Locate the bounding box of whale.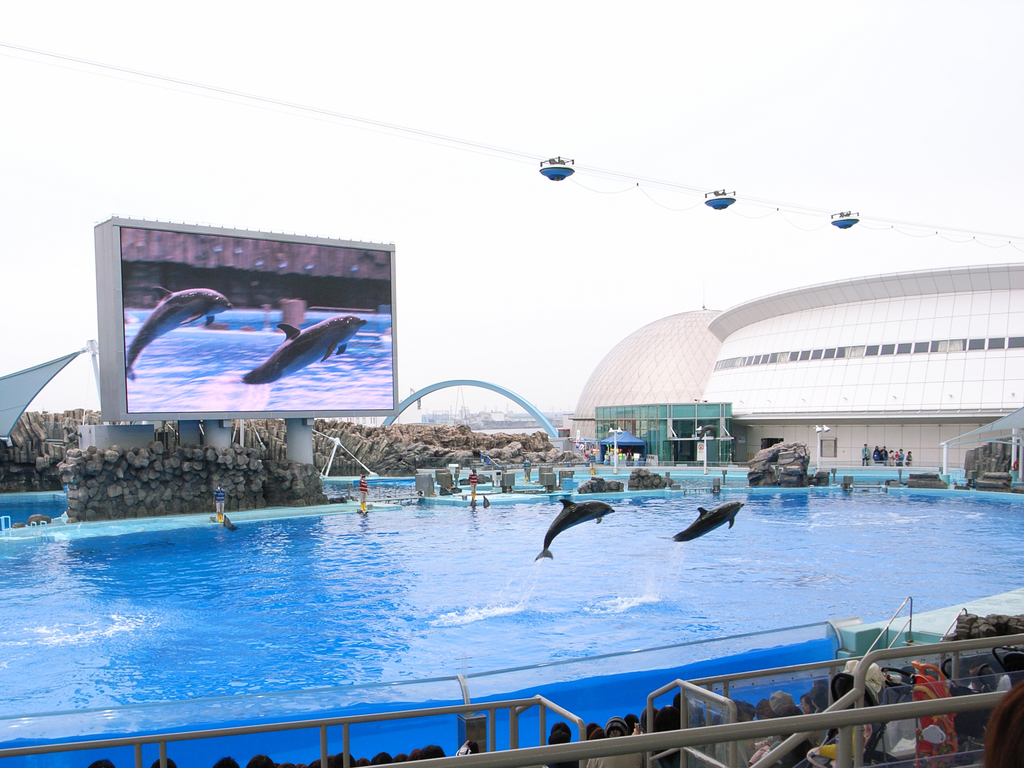
Bounding box: left=533, top=494, right=616, bottom=558.
